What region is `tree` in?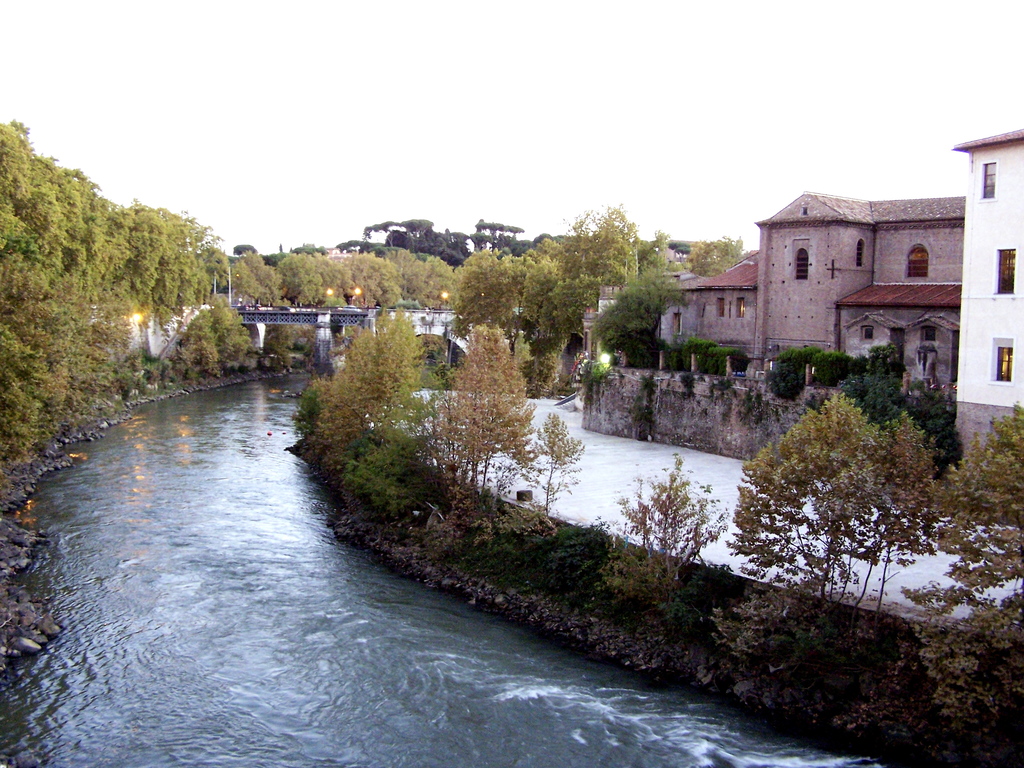
crop(583, 450, 719, 621).
